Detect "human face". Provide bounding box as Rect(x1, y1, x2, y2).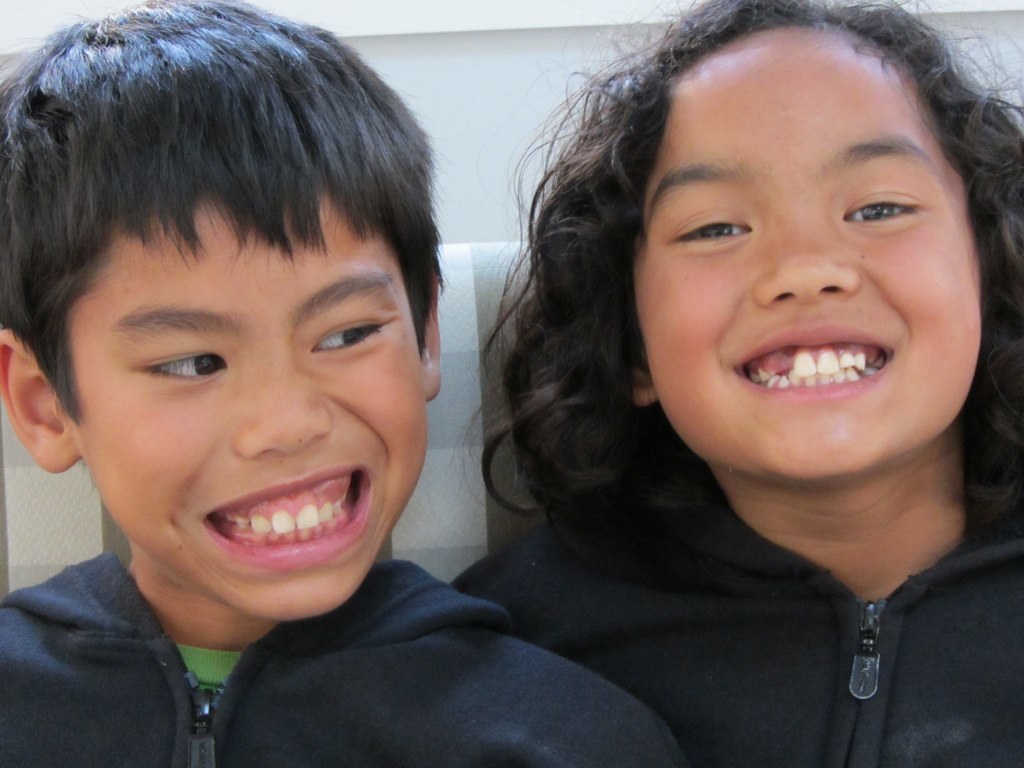
Rect(74, 202, 433, 621).
